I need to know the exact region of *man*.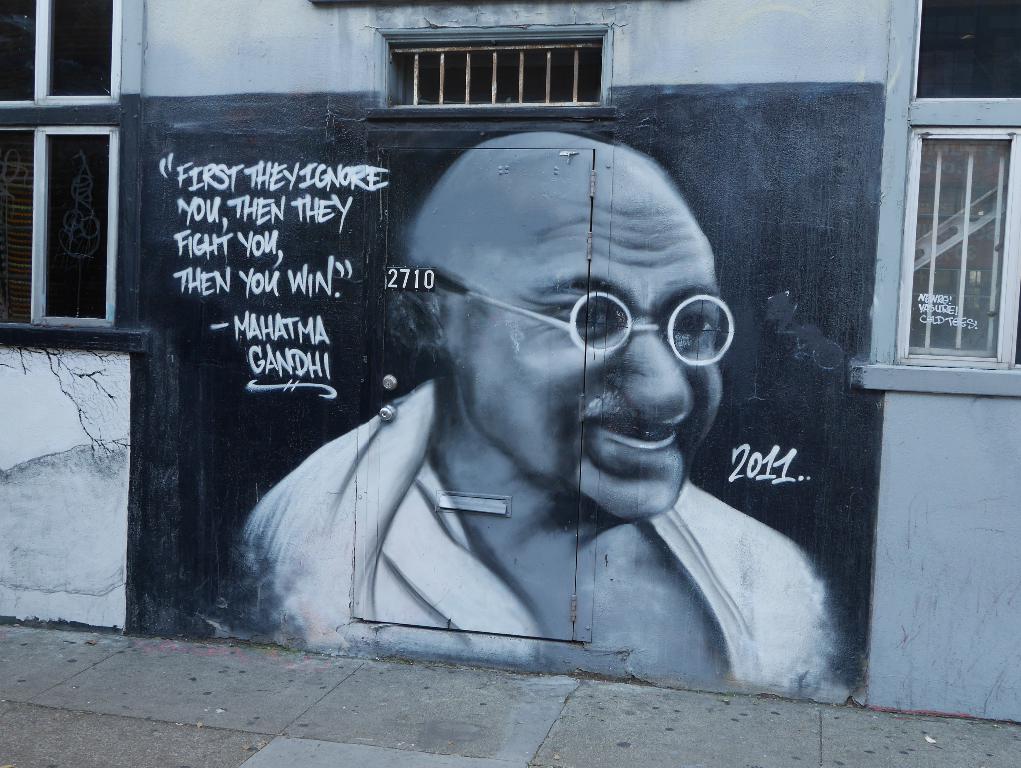
Region: (232,123,847,701).
